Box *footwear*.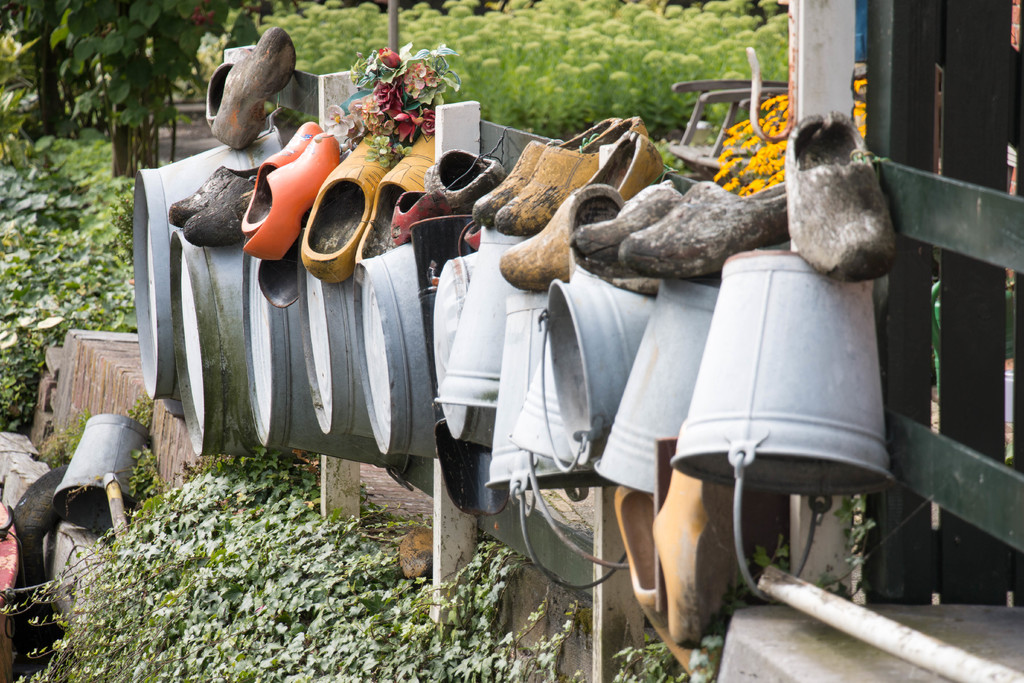
Rect(573, 181, 680, 254).
